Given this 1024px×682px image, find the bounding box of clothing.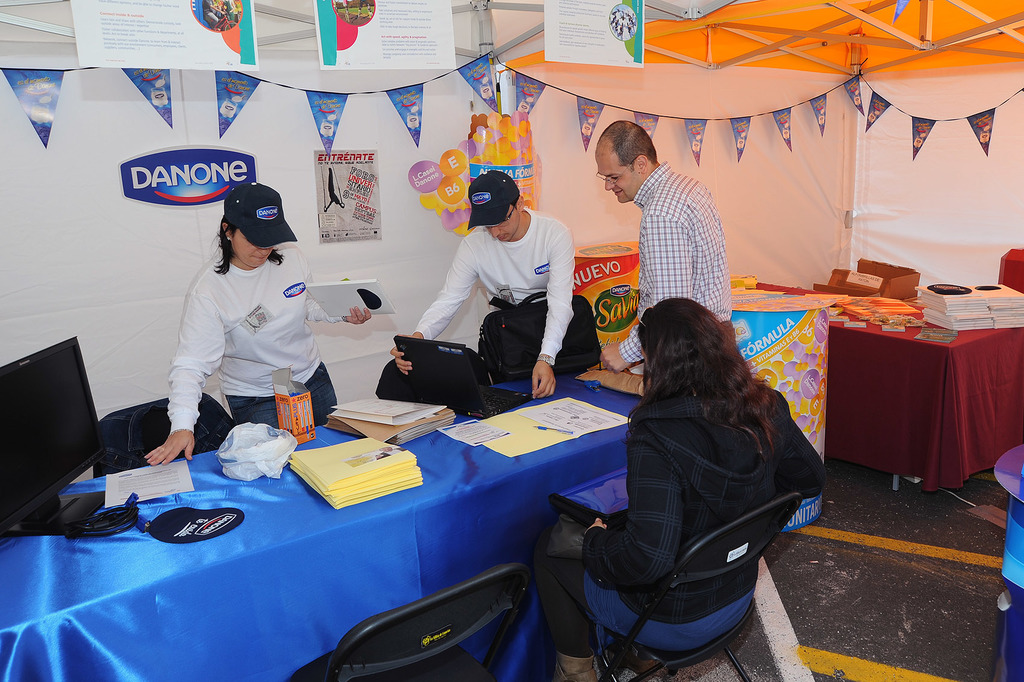
locate(226, 367, 348, 445).
